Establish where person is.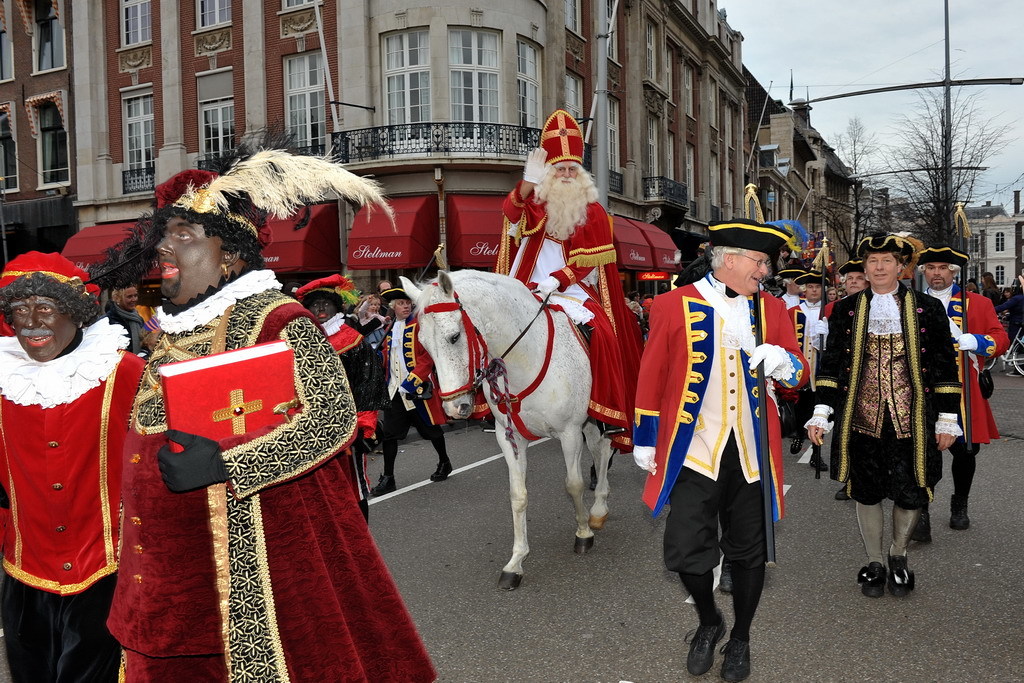
Established at <box>291,275,390,525</box>.
